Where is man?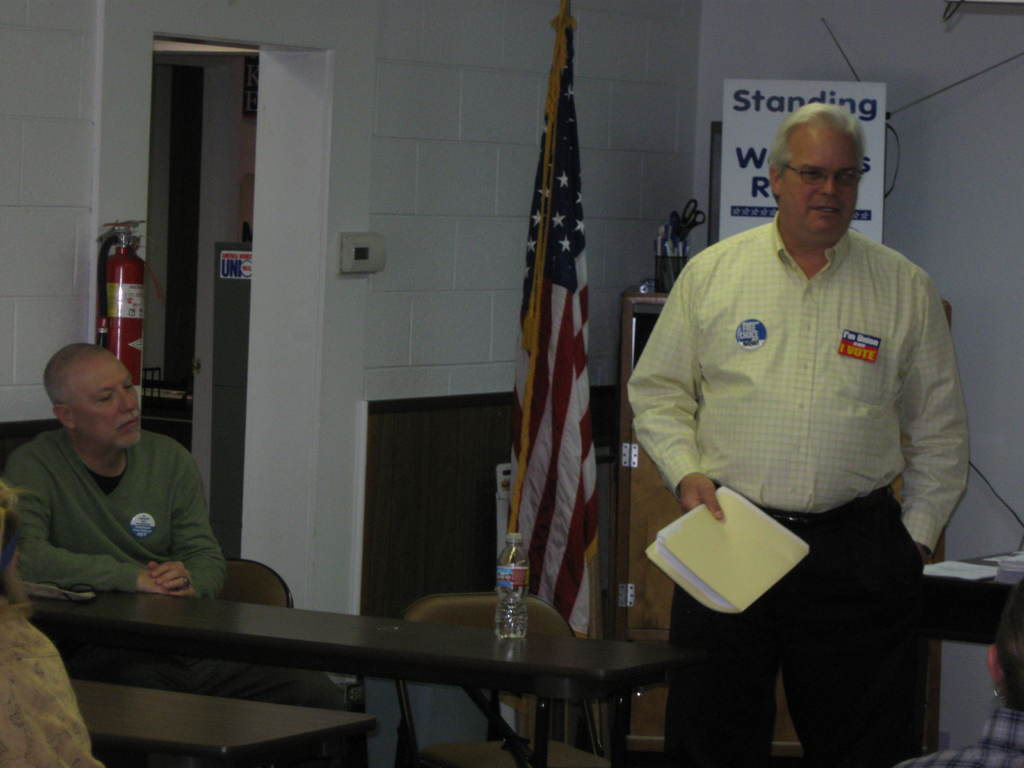
640, 94, 979, 712.
